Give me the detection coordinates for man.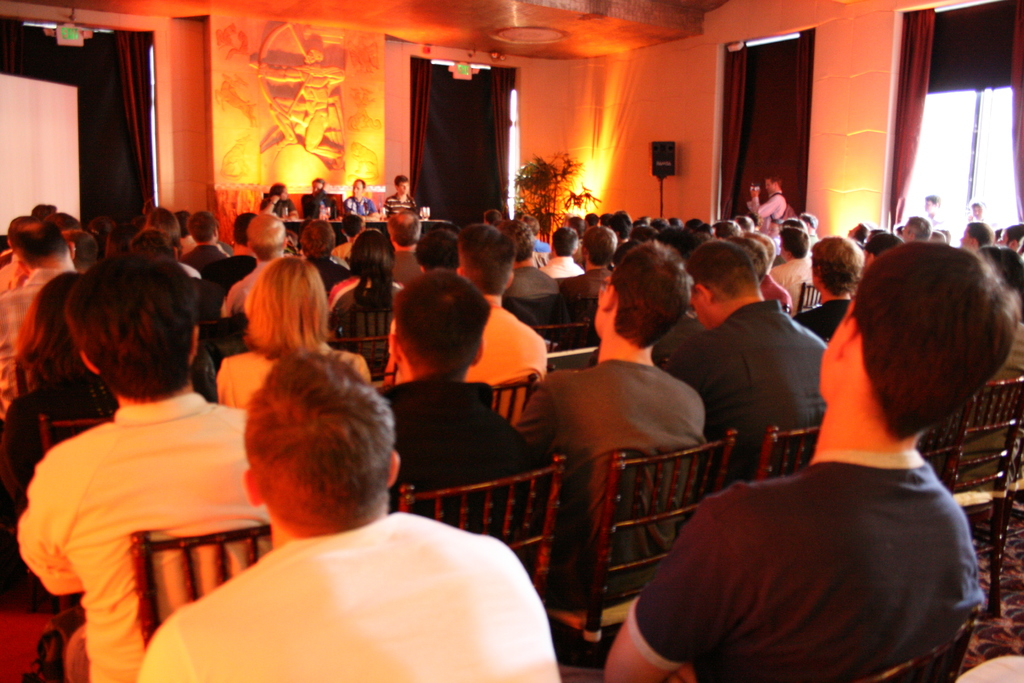
Rect(260, 184, 296, 221).
